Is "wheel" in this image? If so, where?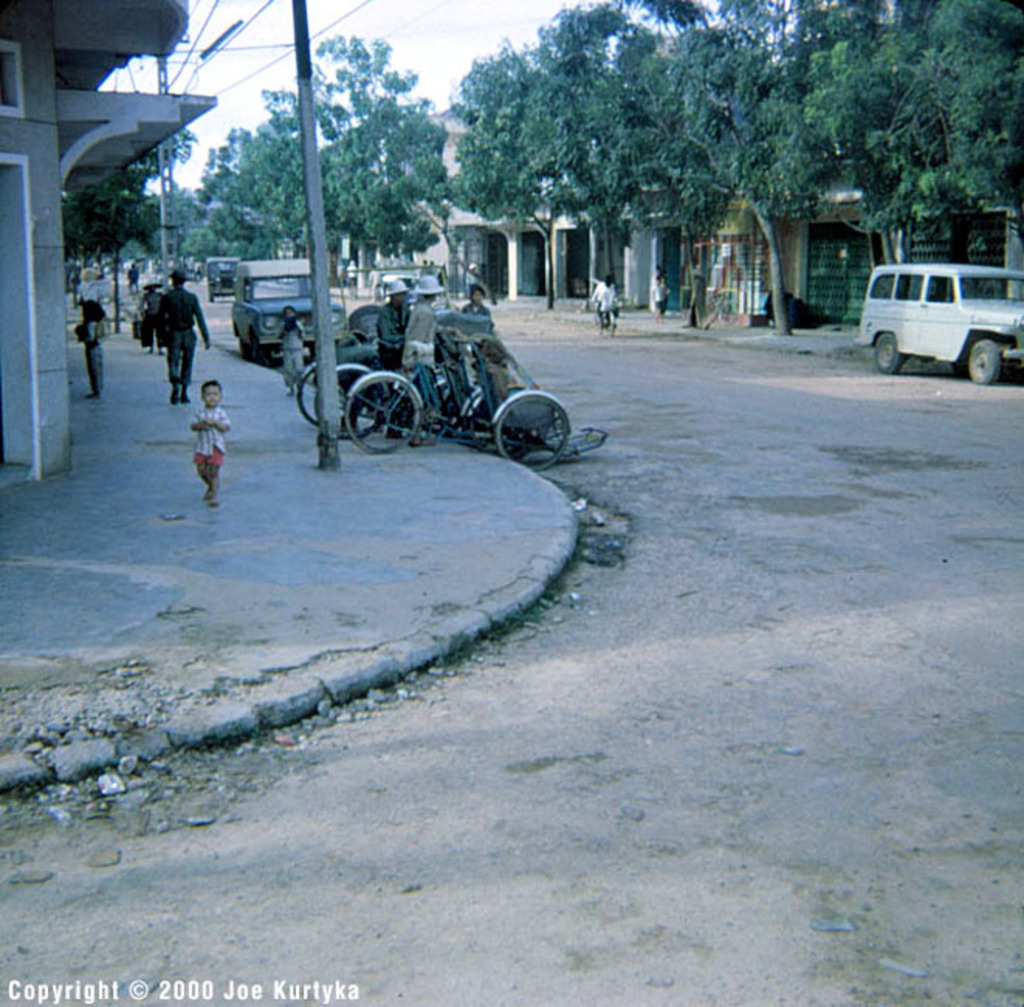
Yes, at 314,369,381,434.
